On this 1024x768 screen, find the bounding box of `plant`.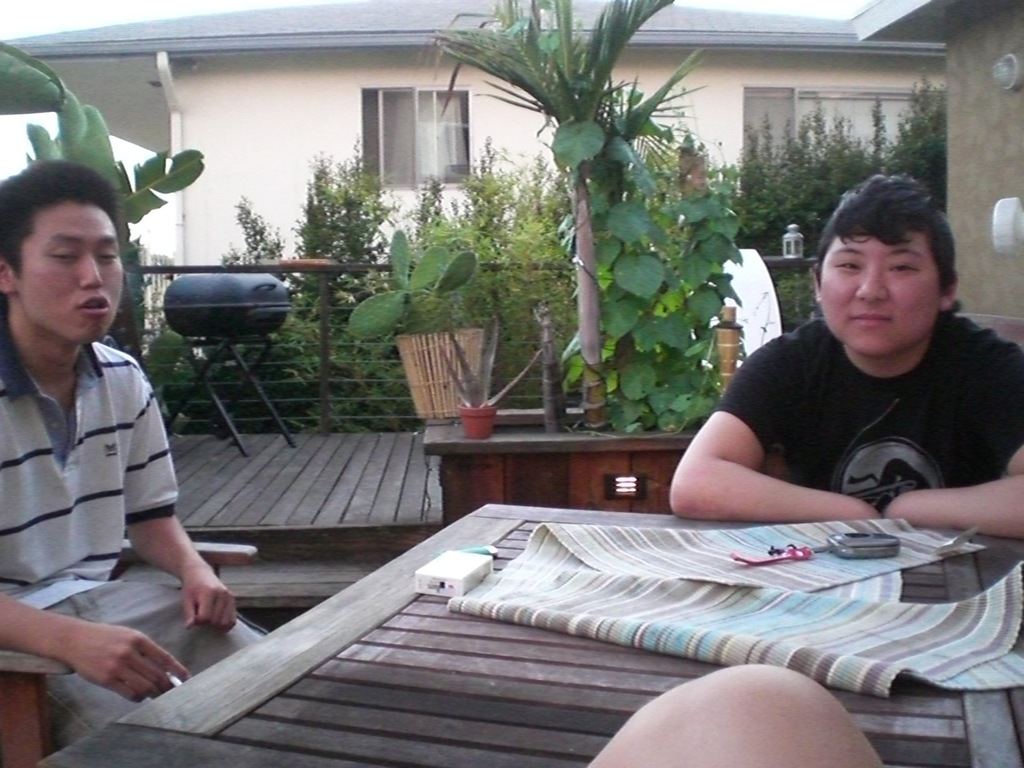
Bounding box: [302,317,441,439].
